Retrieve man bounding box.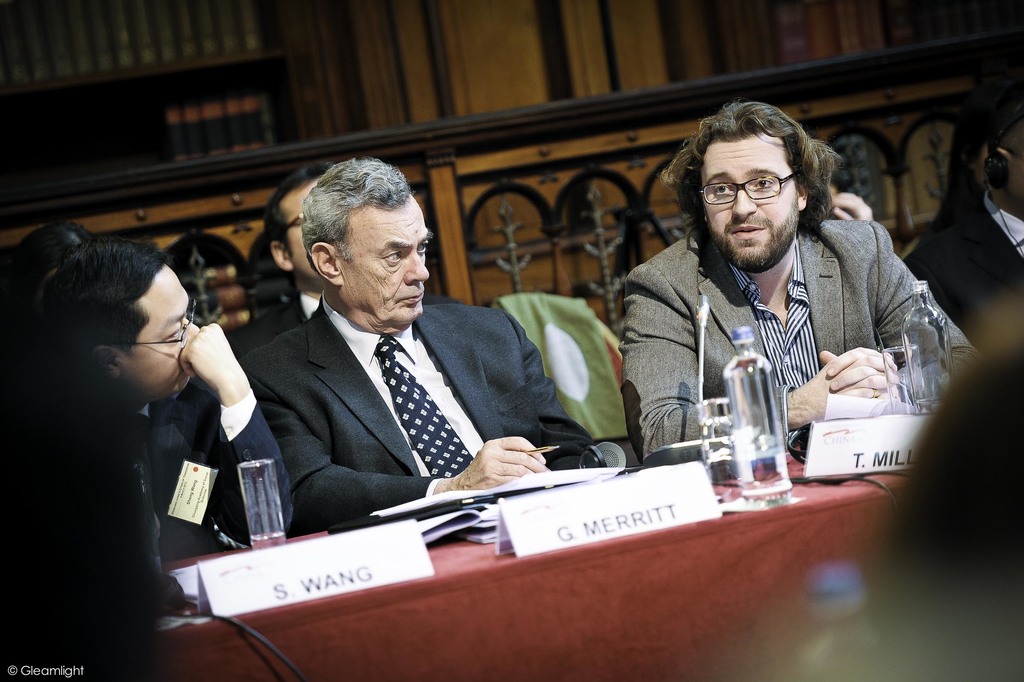
Bounding box: crop(239, 155, 591, 519).
